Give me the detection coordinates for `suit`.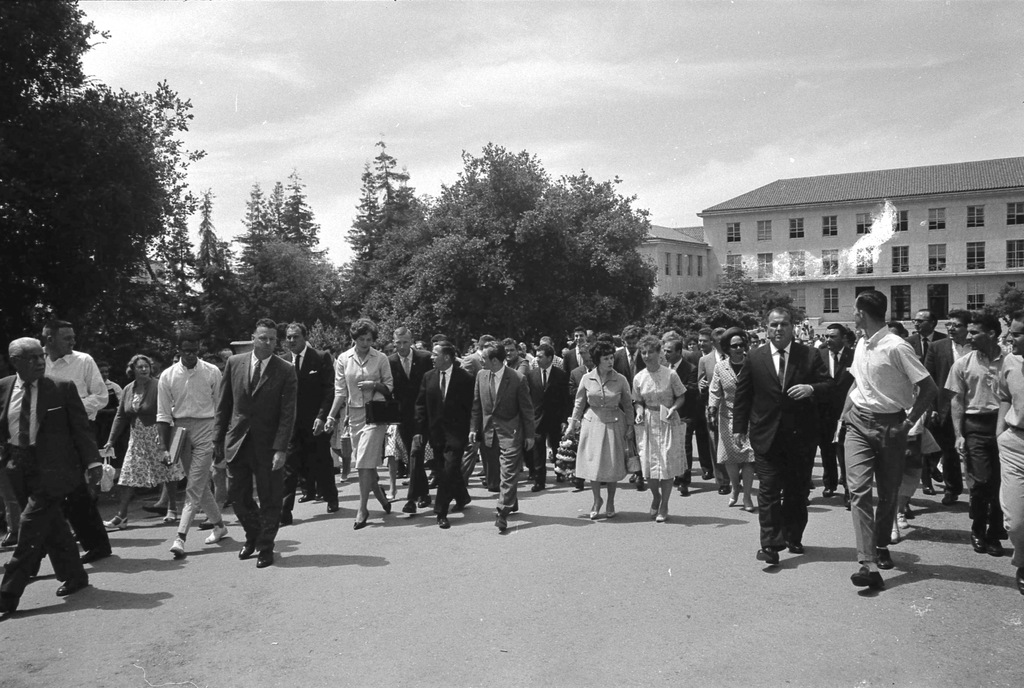
527, 364, 564, 482.
